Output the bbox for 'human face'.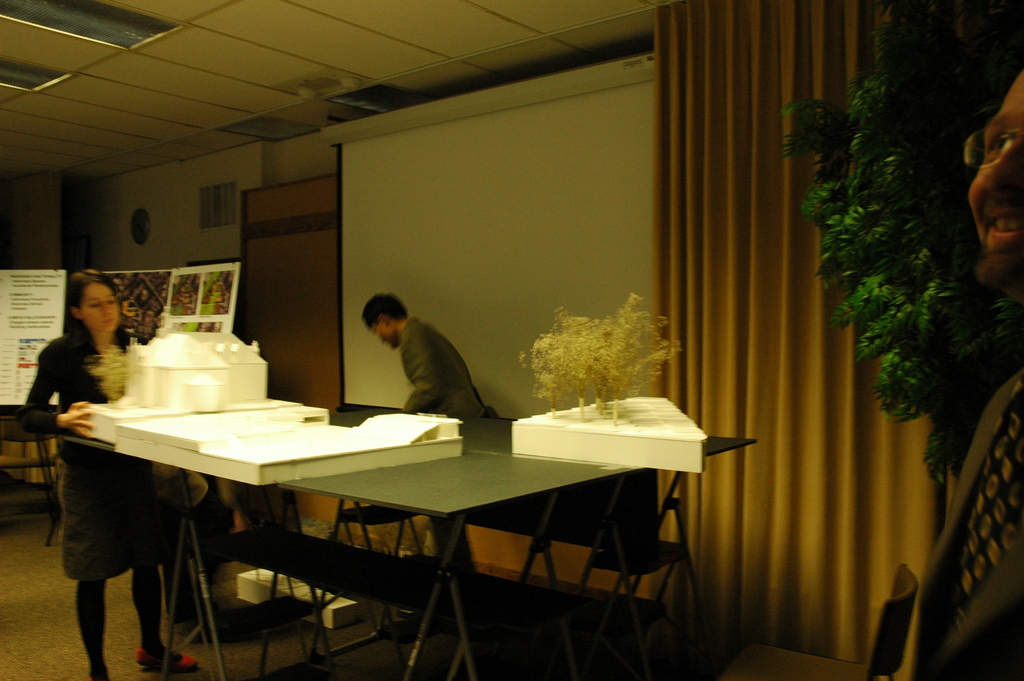
box(81, 281, 118, 333).
